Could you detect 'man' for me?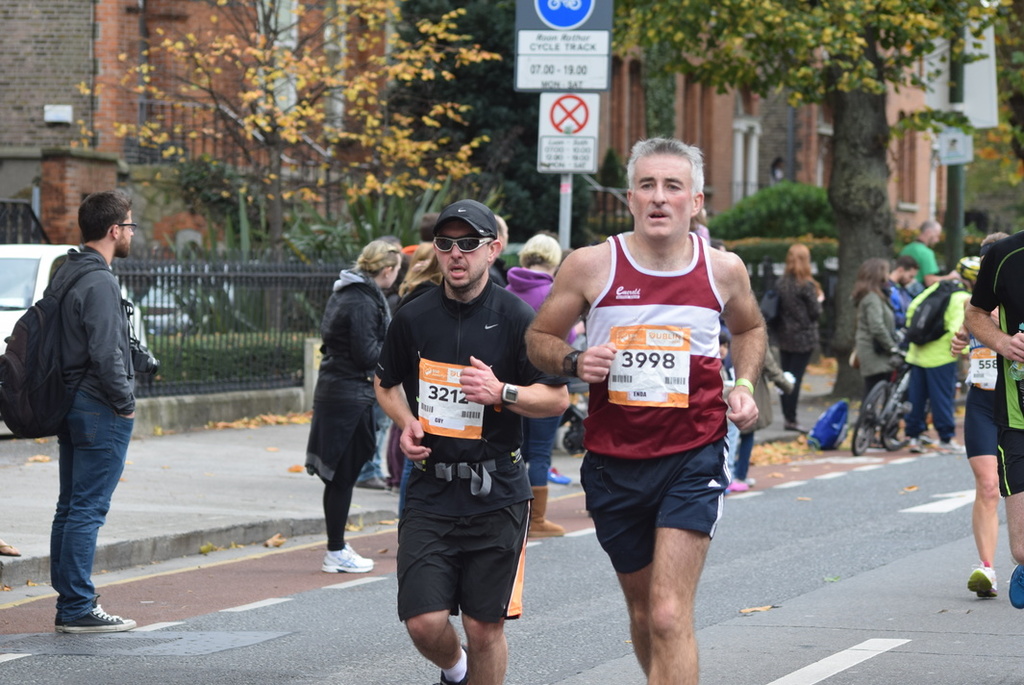
Detection result: rect(965, 231, 1010, 605).
